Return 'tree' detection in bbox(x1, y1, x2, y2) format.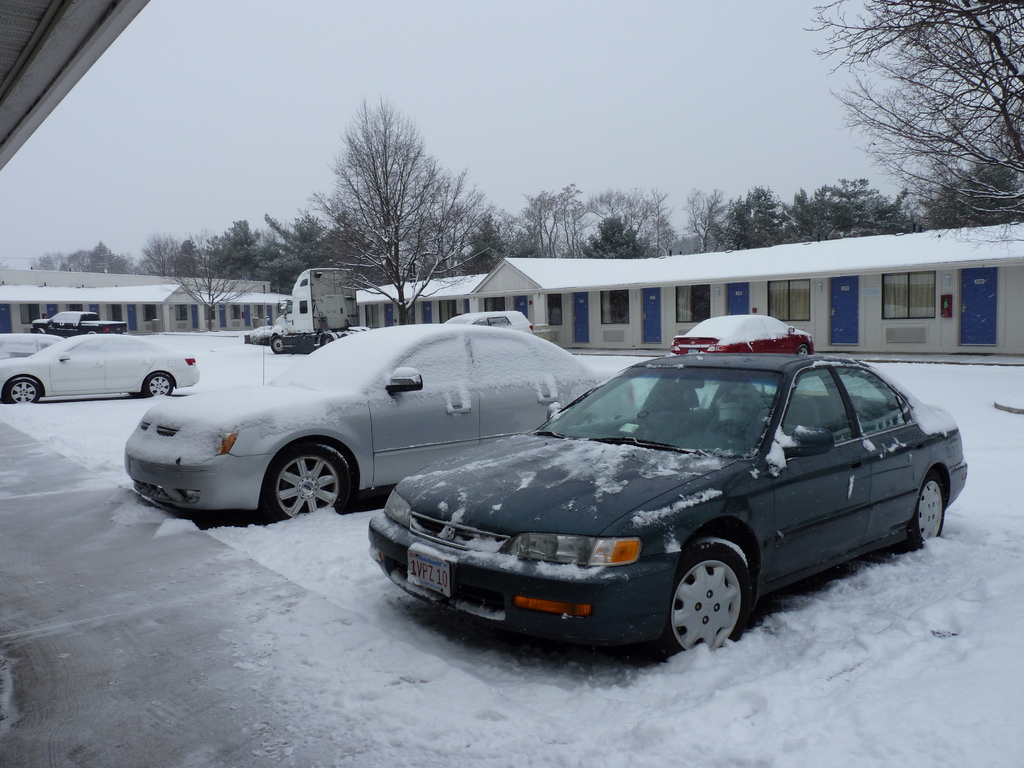
bbox(291, 108, 476, 298).
